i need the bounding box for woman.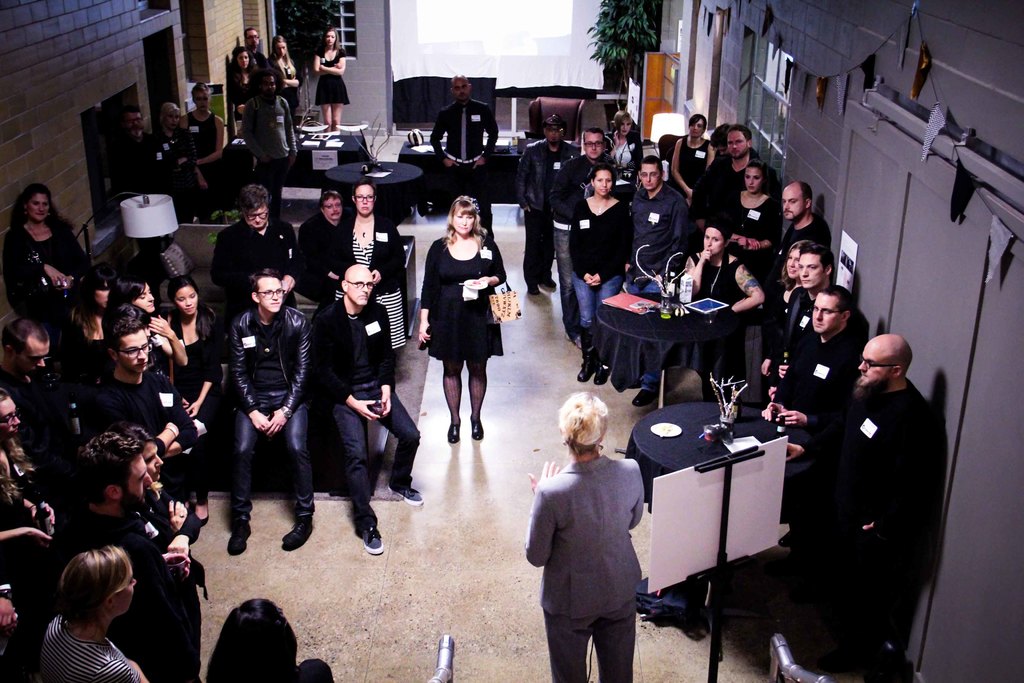
Here it is: (570,165,629,382).
